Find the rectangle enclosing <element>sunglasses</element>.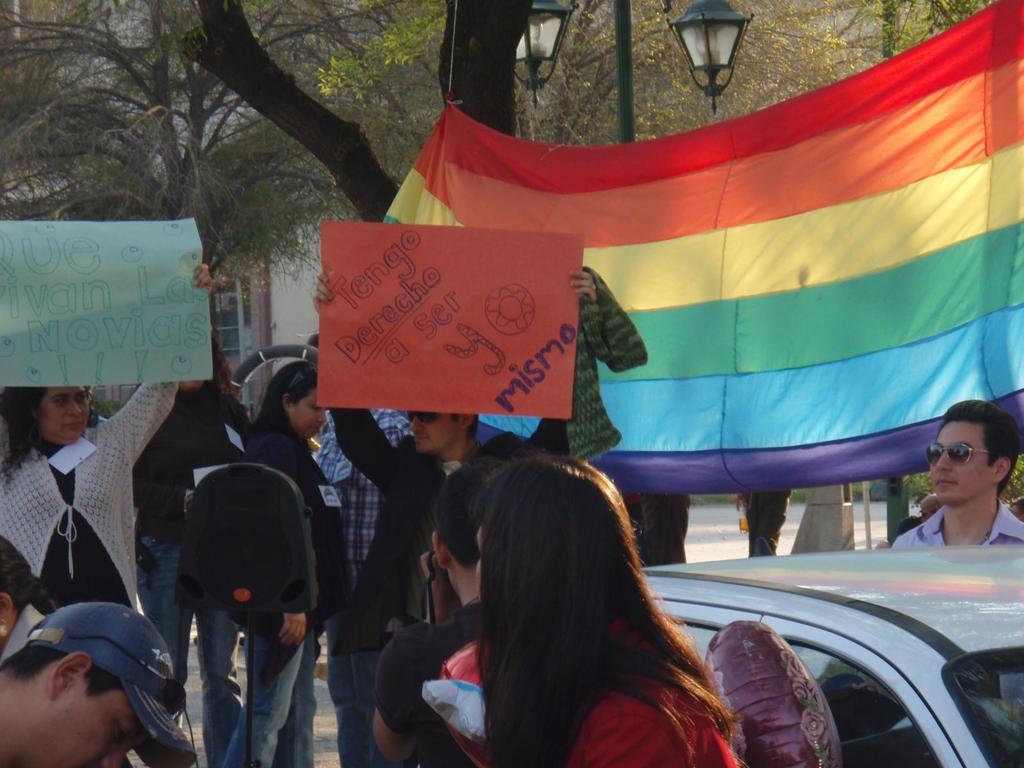
region(407, 412, 437, 423).
